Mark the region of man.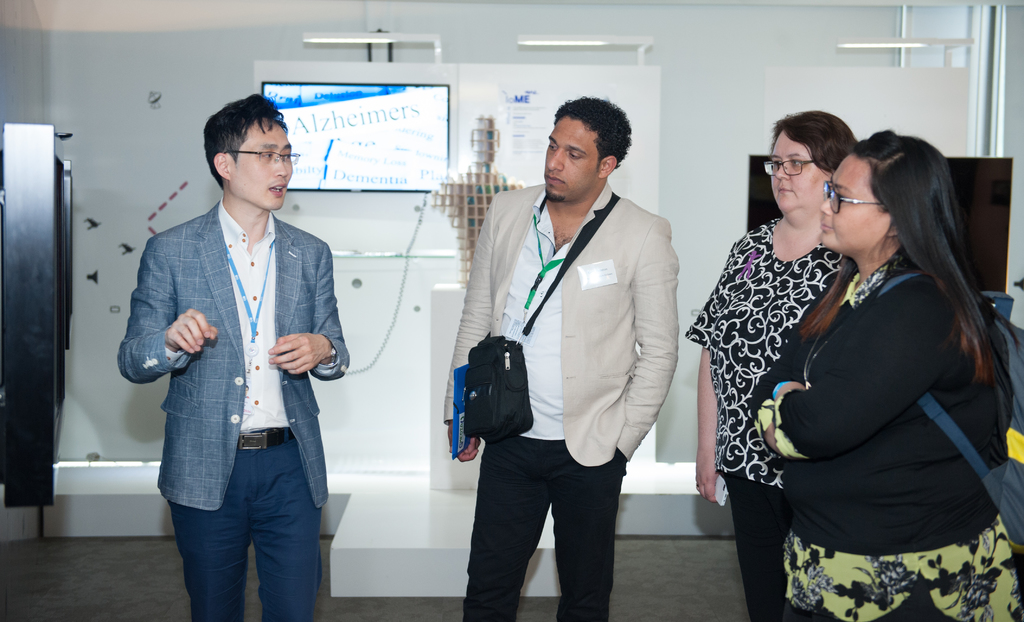
Region: (442,95,676,621).
